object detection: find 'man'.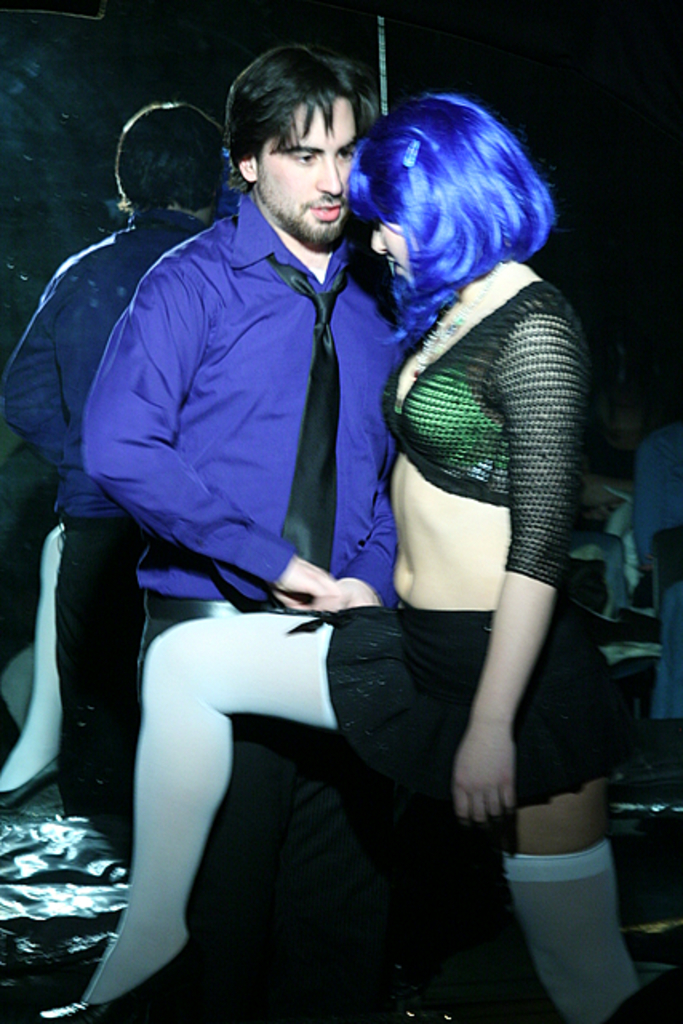
select_region(59, 85, 536, 974).
